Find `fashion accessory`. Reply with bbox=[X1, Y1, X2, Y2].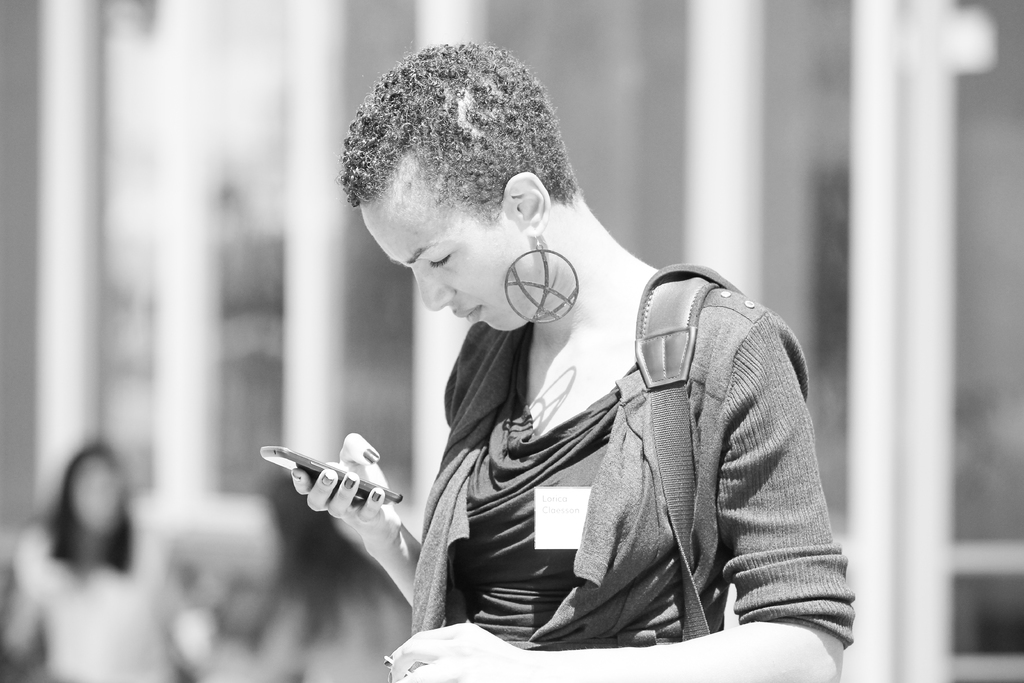
bbox=[504, 234, 580, 325].
